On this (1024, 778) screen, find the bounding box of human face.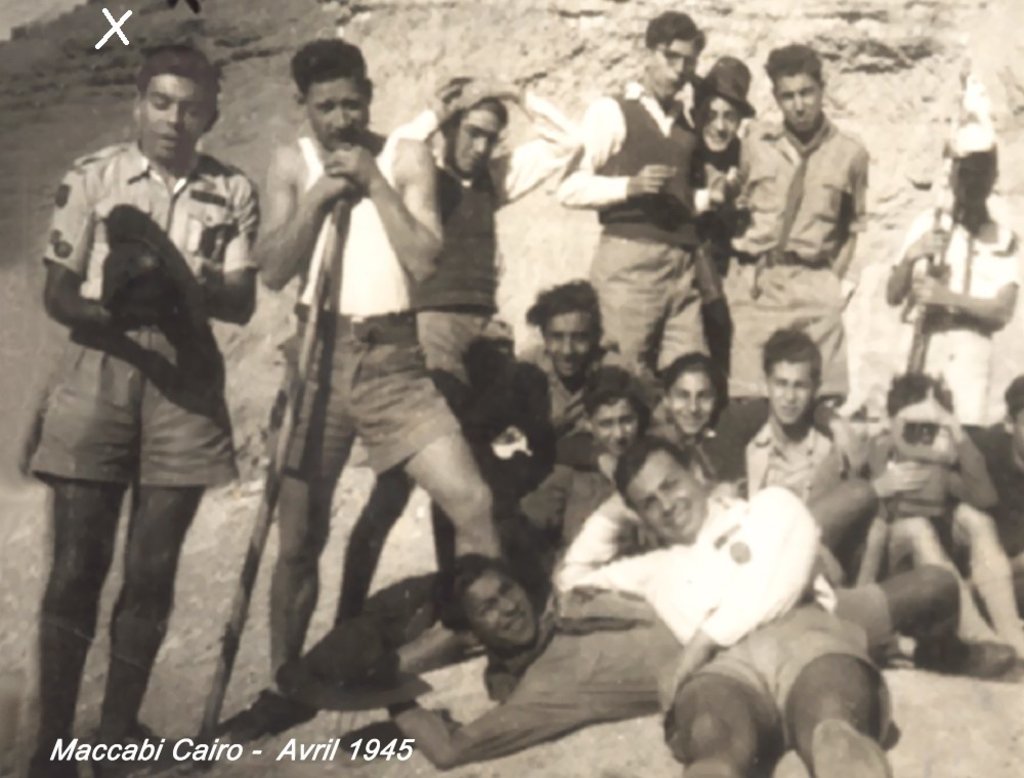
Bounding box: (452,99,501,172).
